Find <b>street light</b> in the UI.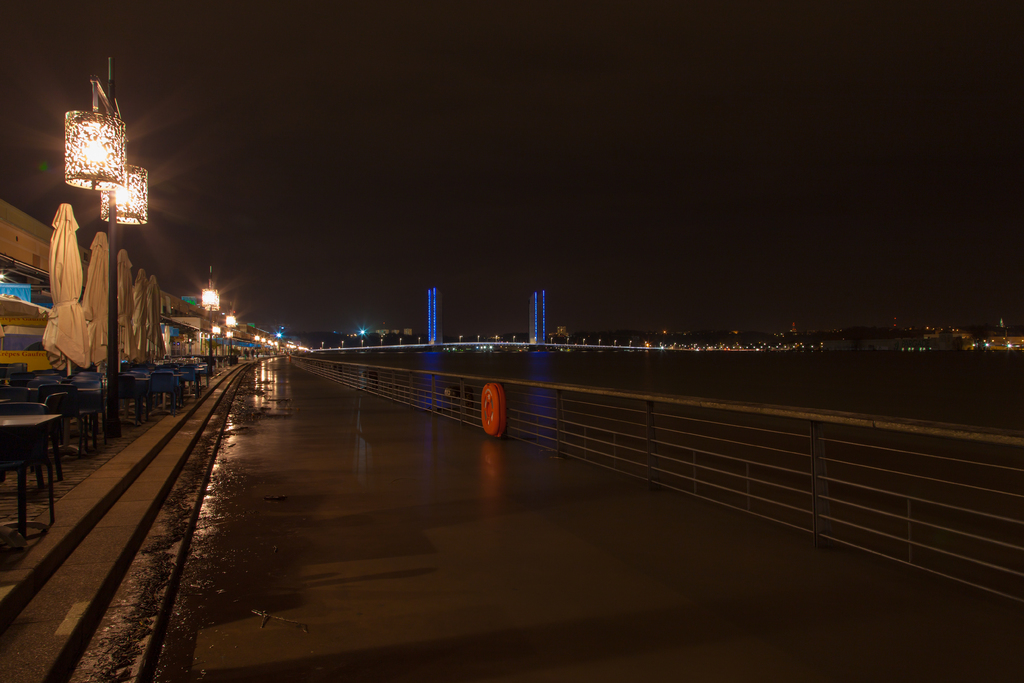
UI element at [628,341,632,347].
